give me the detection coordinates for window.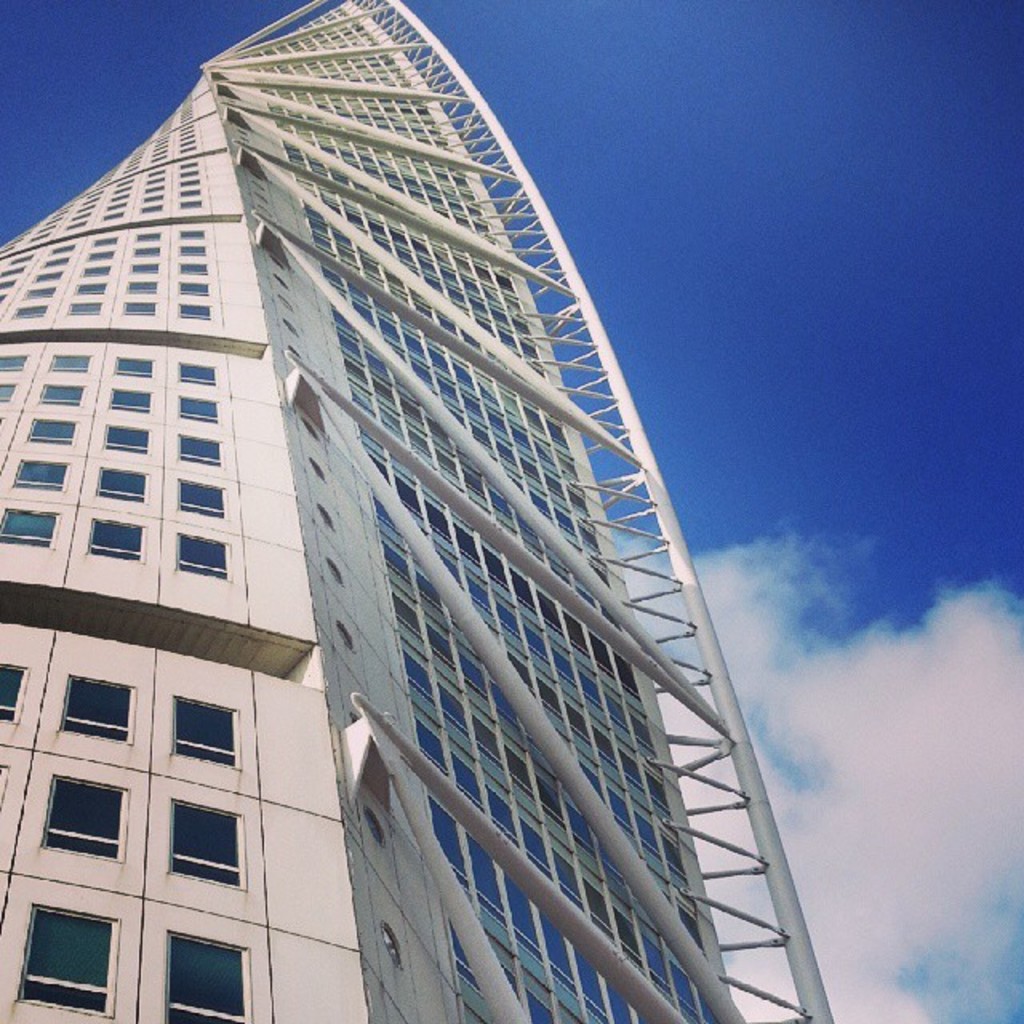
x1=178 y1=432 x2=221 y2=469.
